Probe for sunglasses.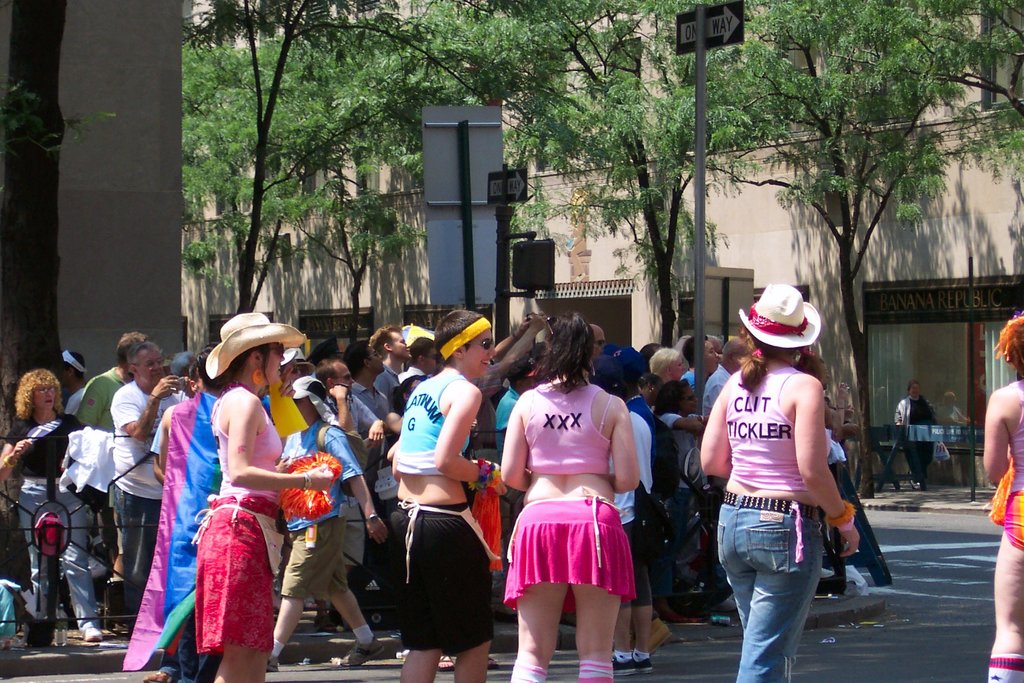
Probe result: <region>426, 352, 439, 359</region>.
